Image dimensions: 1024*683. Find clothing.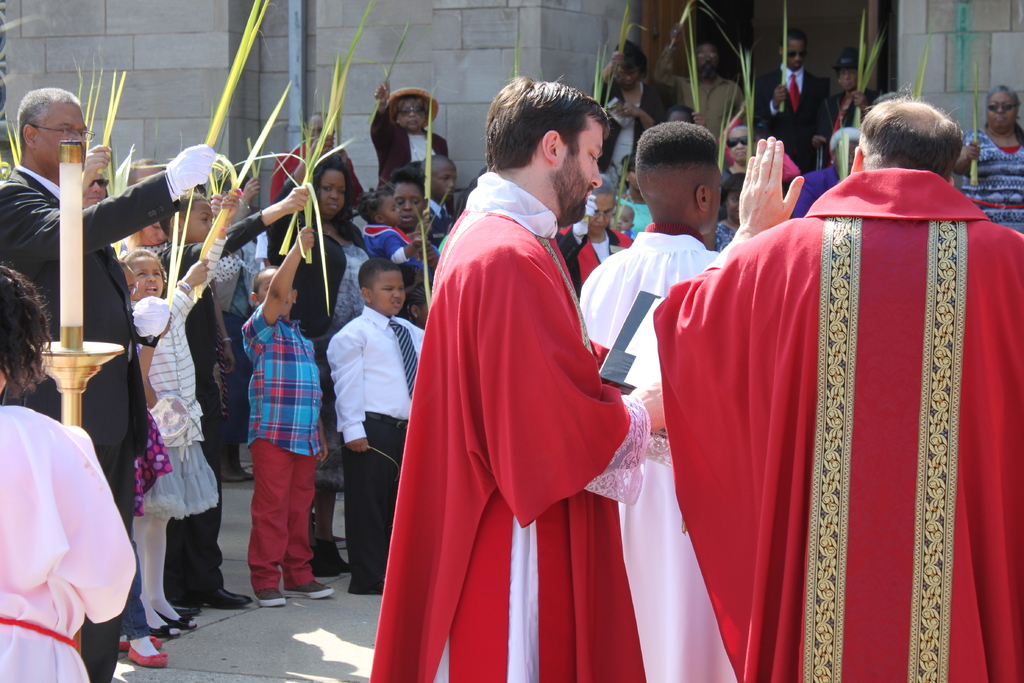
x1=365, y1=104, x2=448, y2=184.
